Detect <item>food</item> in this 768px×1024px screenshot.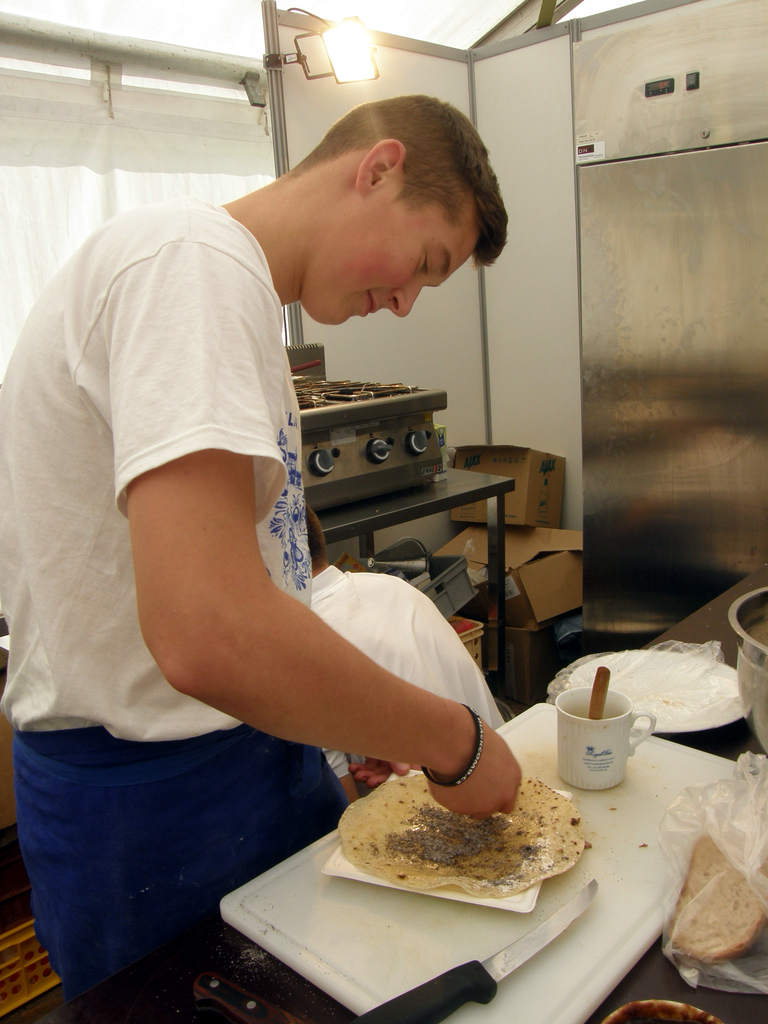
Detection: 345:778:587:914.
